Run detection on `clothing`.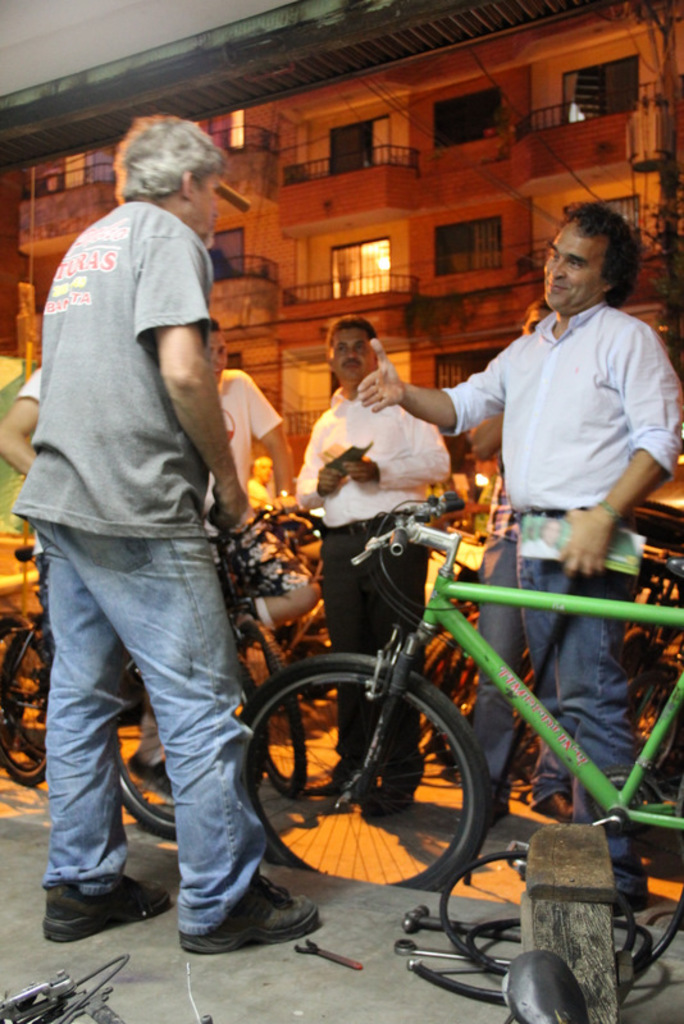
Result: bbox=[478, 453, 541, 790].
